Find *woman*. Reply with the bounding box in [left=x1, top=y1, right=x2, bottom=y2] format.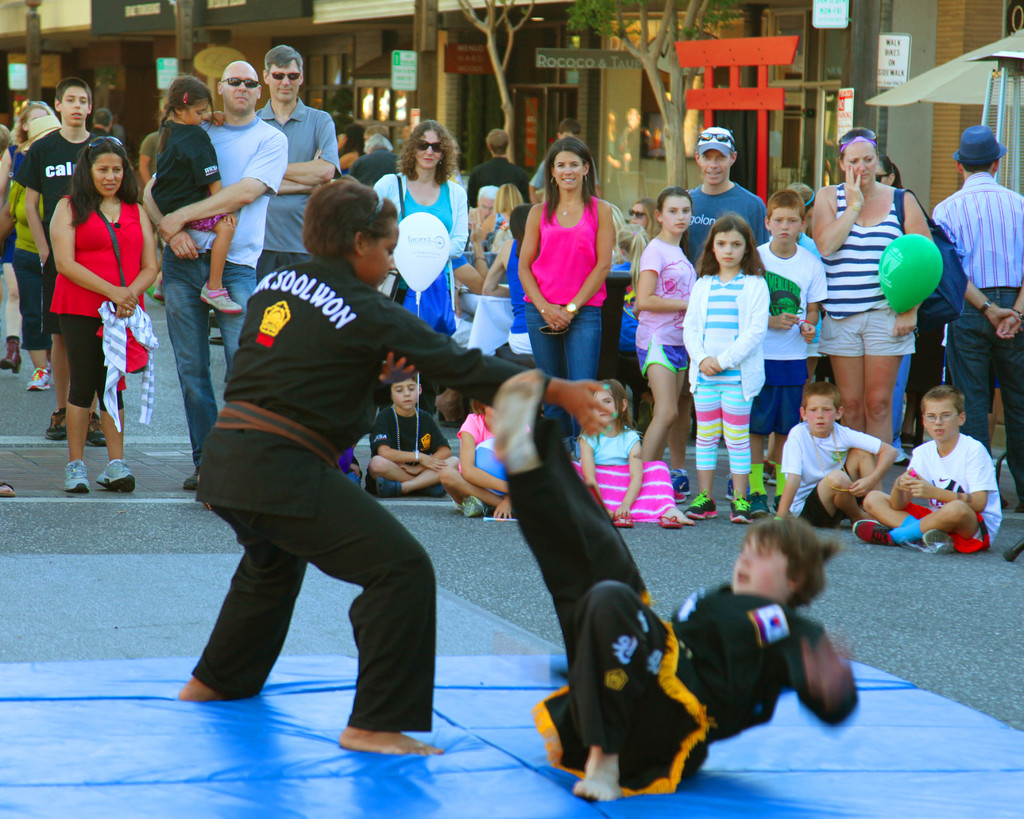
[left=369, top=120, right=468, bottom=342].
